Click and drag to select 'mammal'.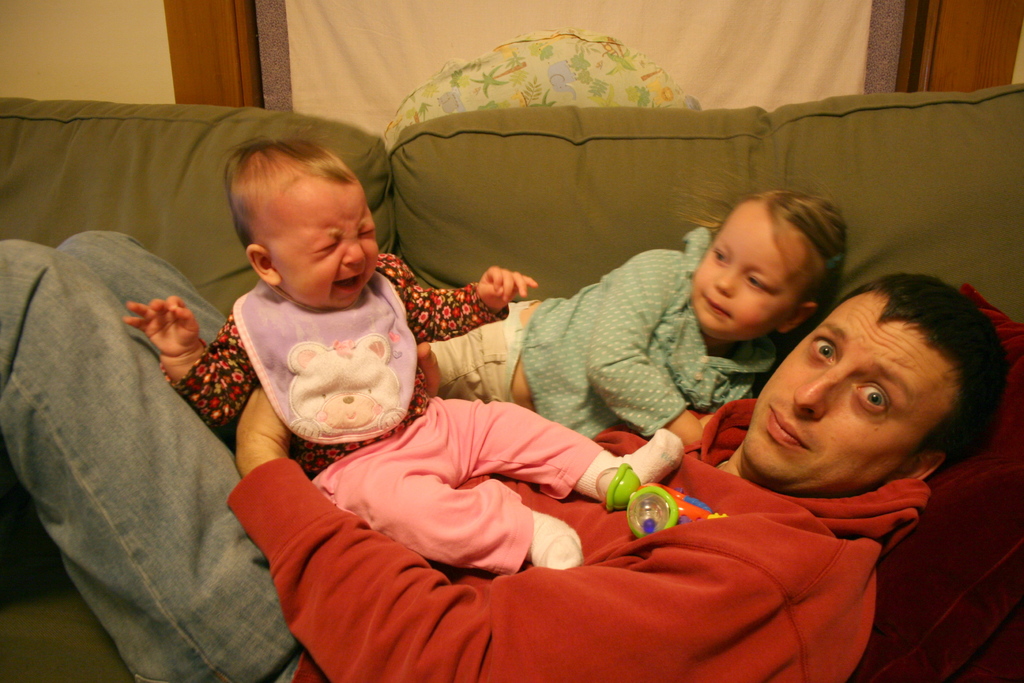
Selection: {"left": 1, "top": 235, "right": 1007, "bottom": 682}.
